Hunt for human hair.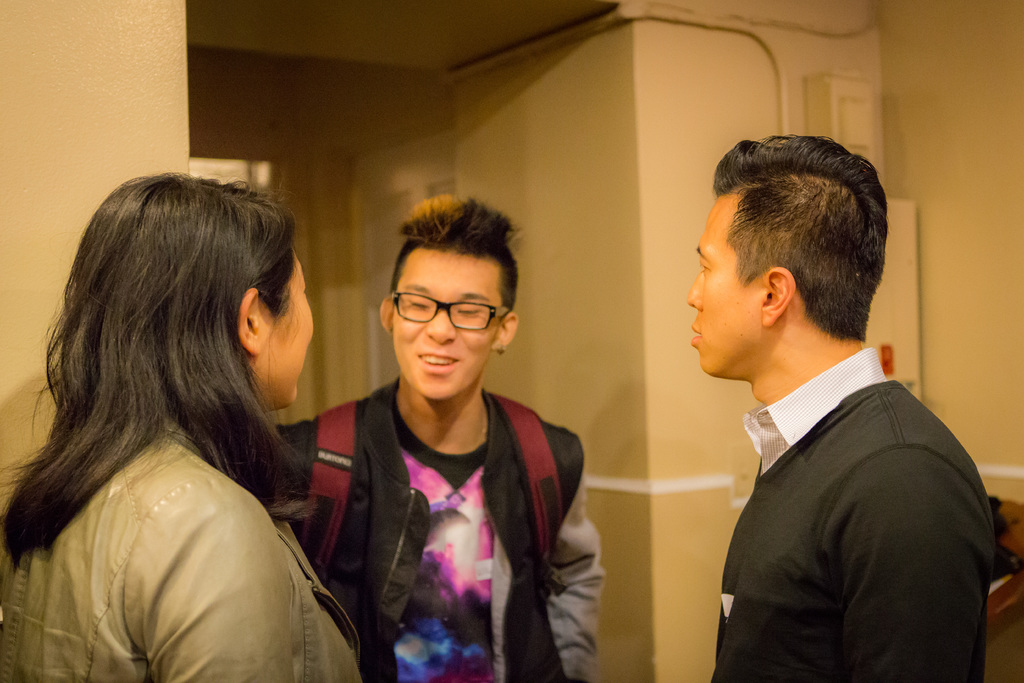
Hunted down at [387,197,522,337].
